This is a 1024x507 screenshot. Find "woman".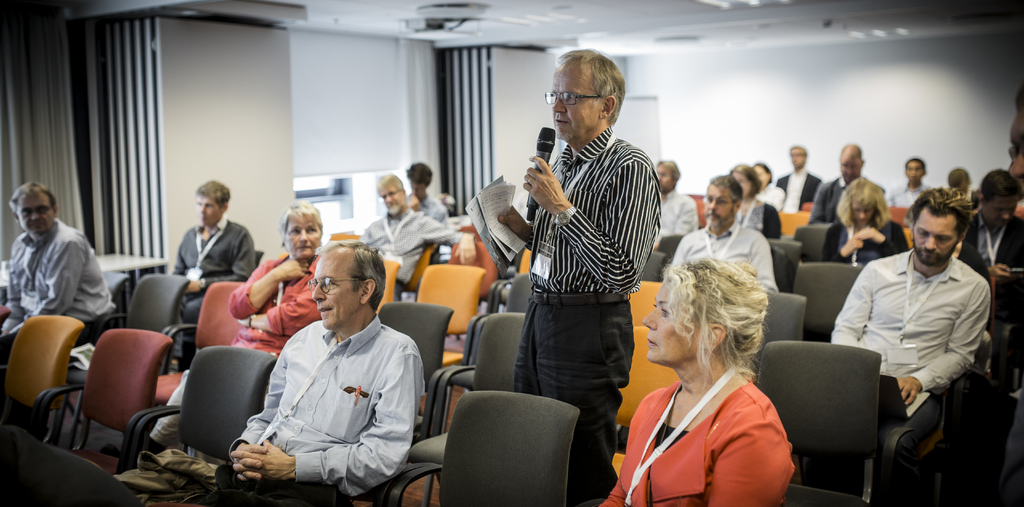
Bounding box: BBox(751, 161, 785, 208).
